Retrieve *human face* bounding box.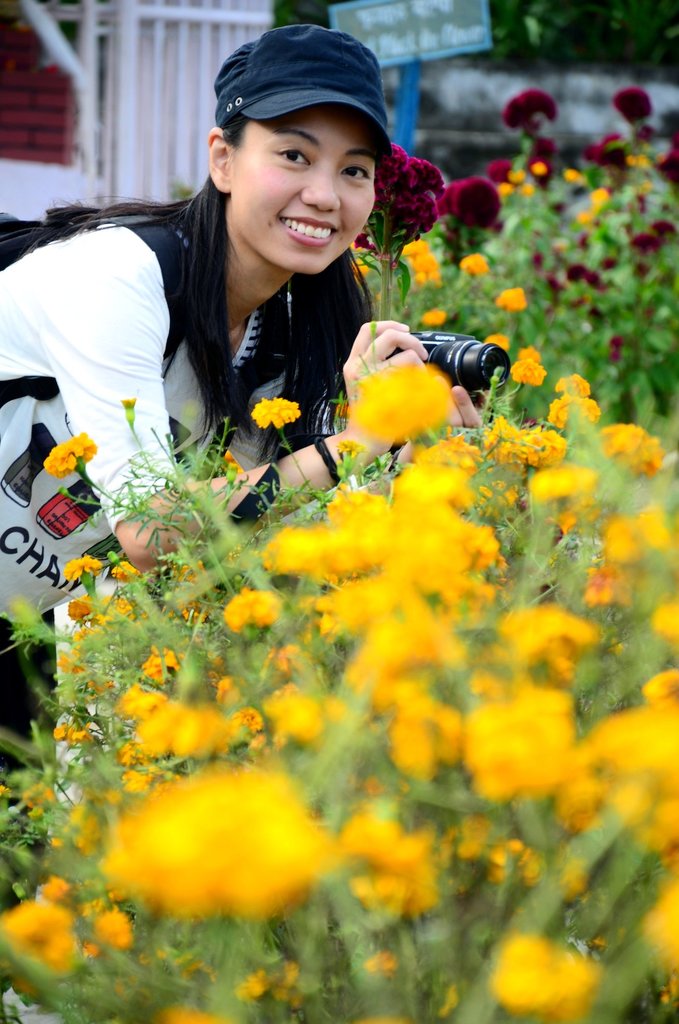
Bounding box: (222,97,377,275).
